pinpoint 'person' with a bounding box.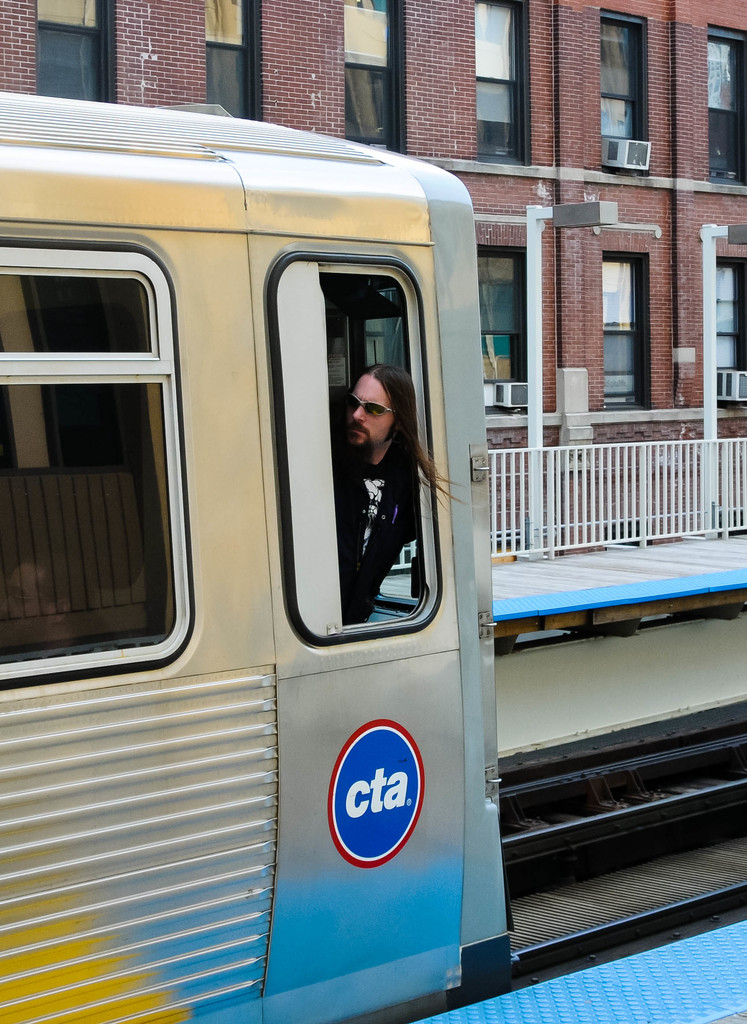
bbox=[310, 332, 437, 675].
